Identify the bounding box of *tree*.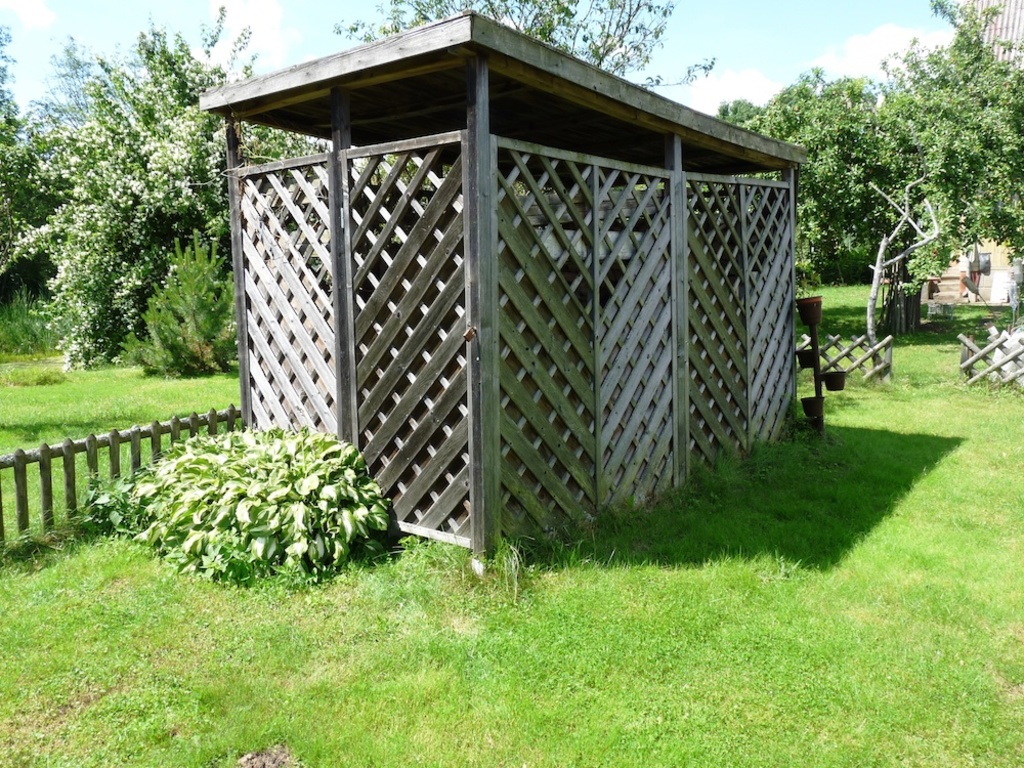
crop(4, 0, 334, 390).
